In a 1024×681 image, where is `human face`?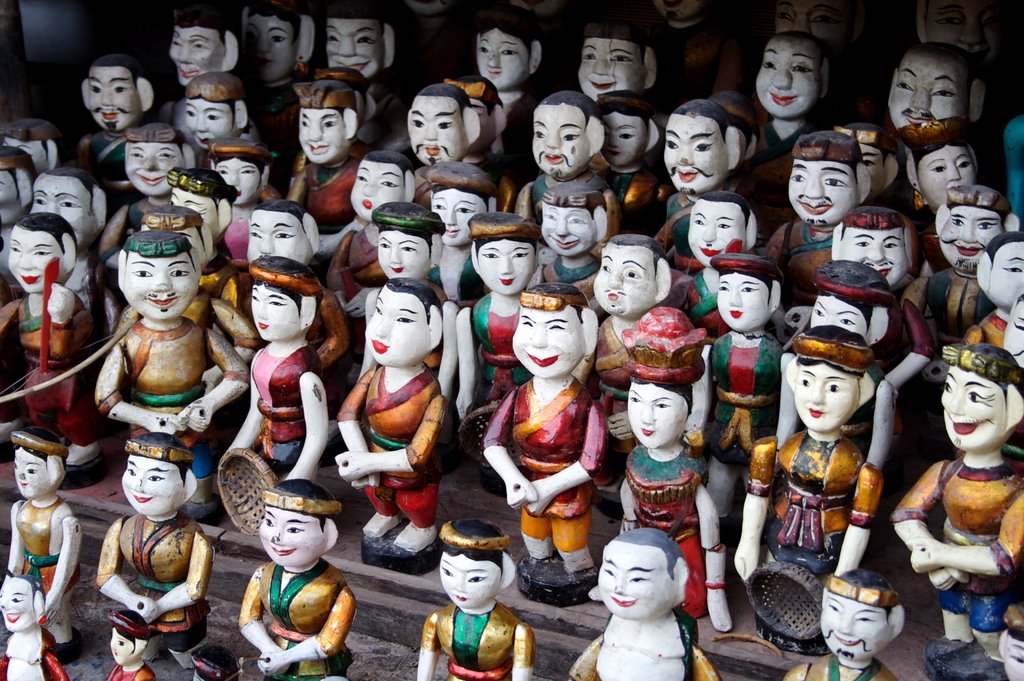
detection(12, 445, 45, 495).
